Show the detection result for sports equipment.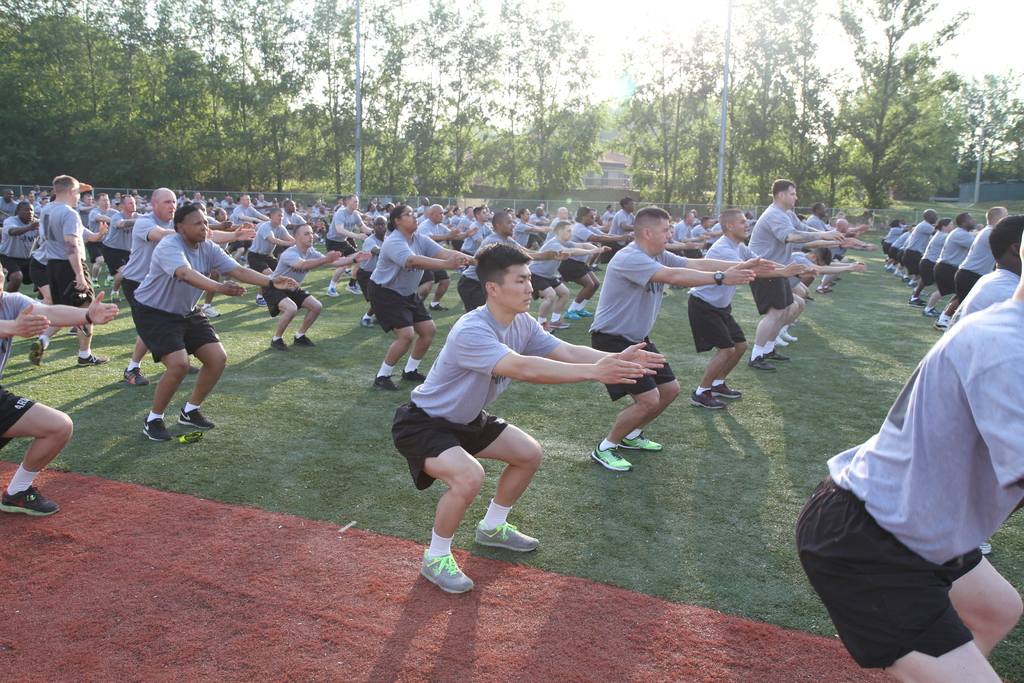
locate(475, 524, 539, 553).
